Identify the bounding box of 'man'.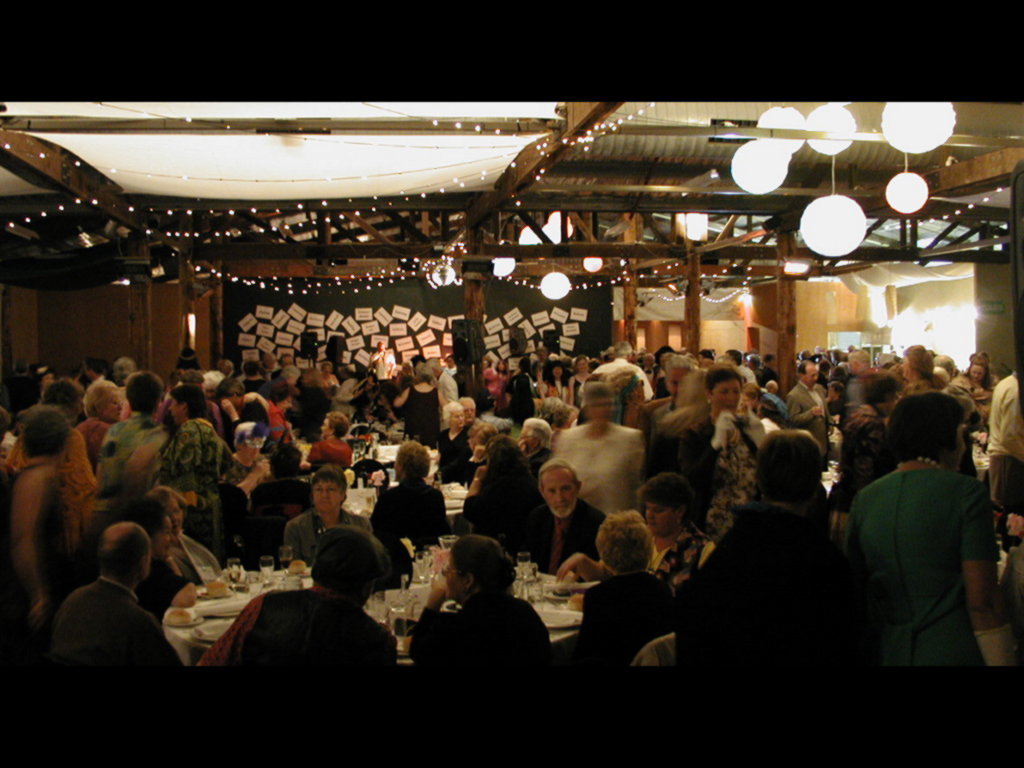
crop(429, 358, 458, 431).
